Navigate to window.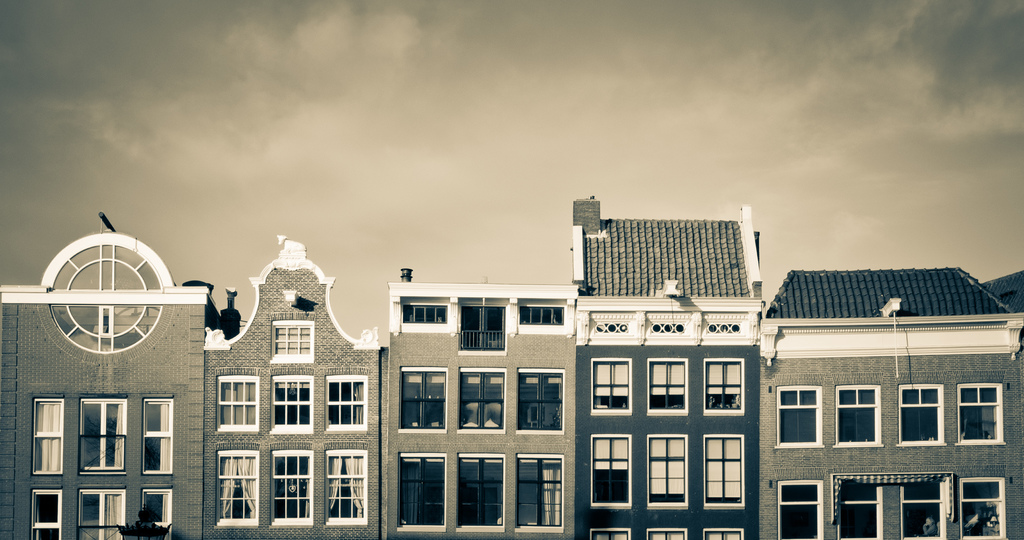
Navigation target: detection(405, 303, 448, 328).
